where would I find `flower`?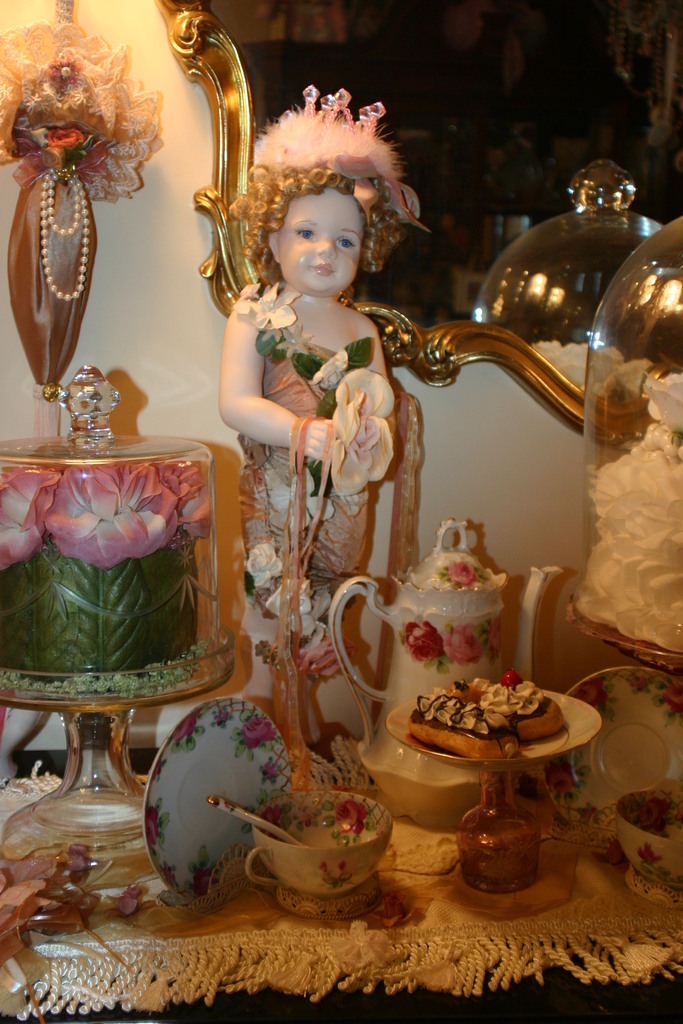
At (176, 502, 211, 542).
